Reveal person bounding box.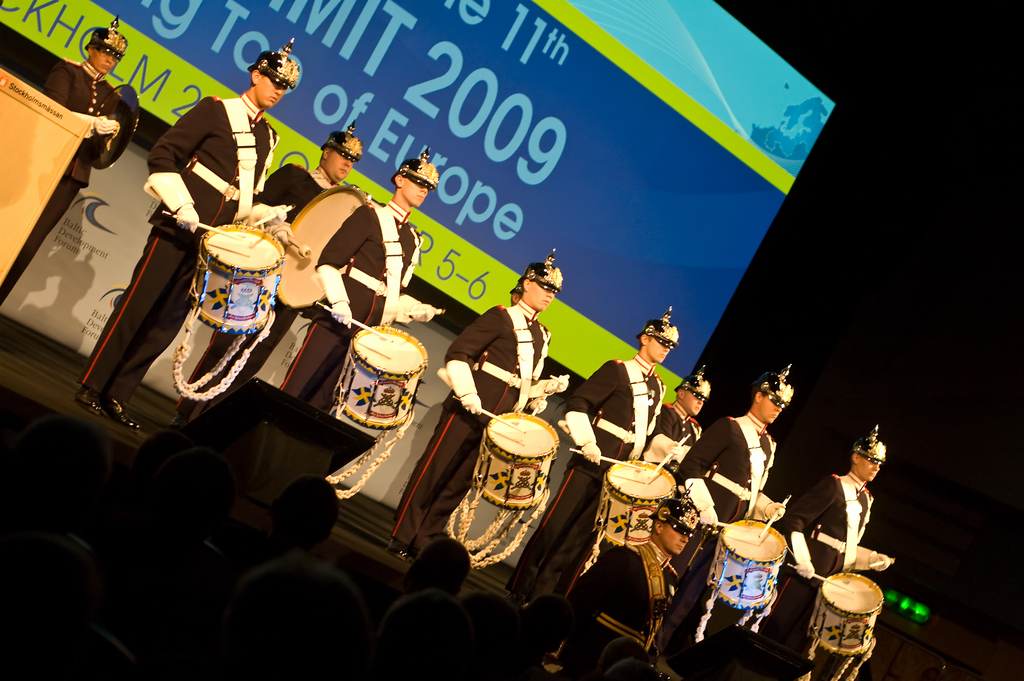
Revealed: BBox(0, 8, 120, 310).
